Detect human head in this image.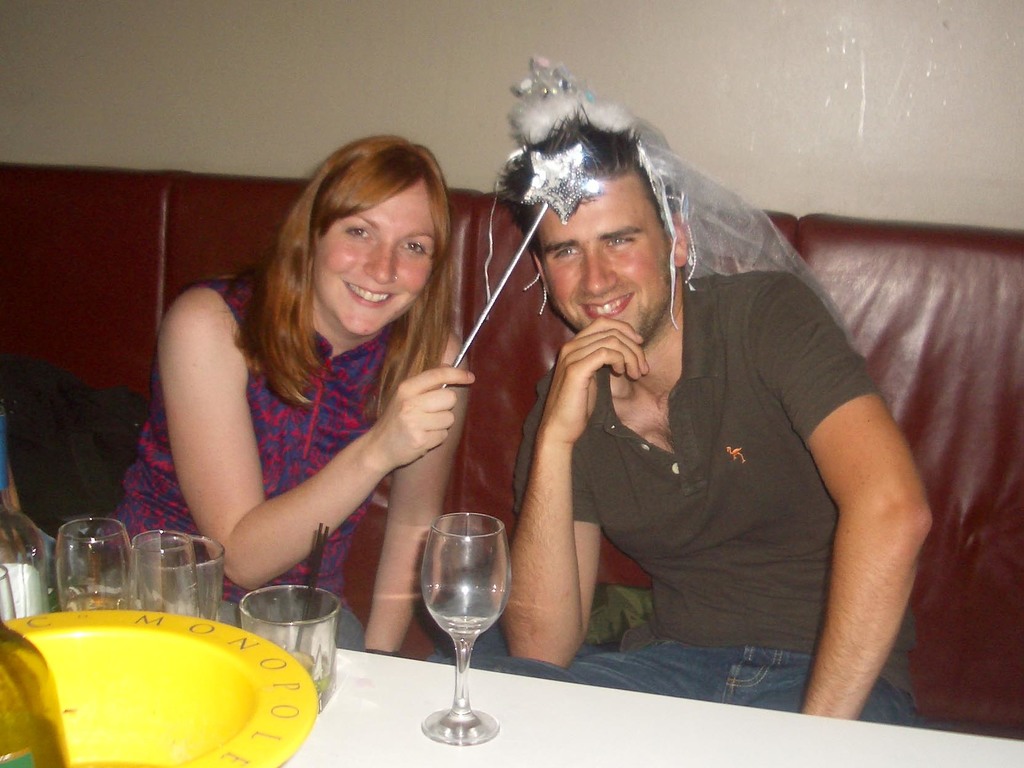
Detection: (left=271, top=134, right=494, bottom=369).
